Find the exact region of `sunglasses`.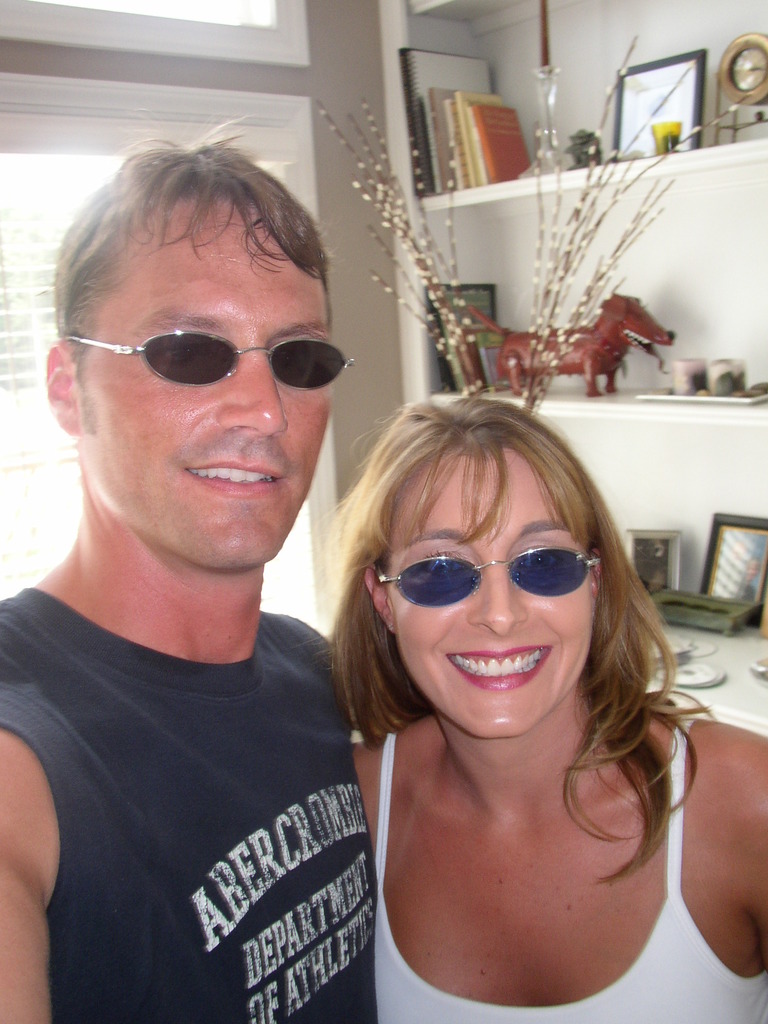
Exact region: bbox=(376, 550, 598, 607).
